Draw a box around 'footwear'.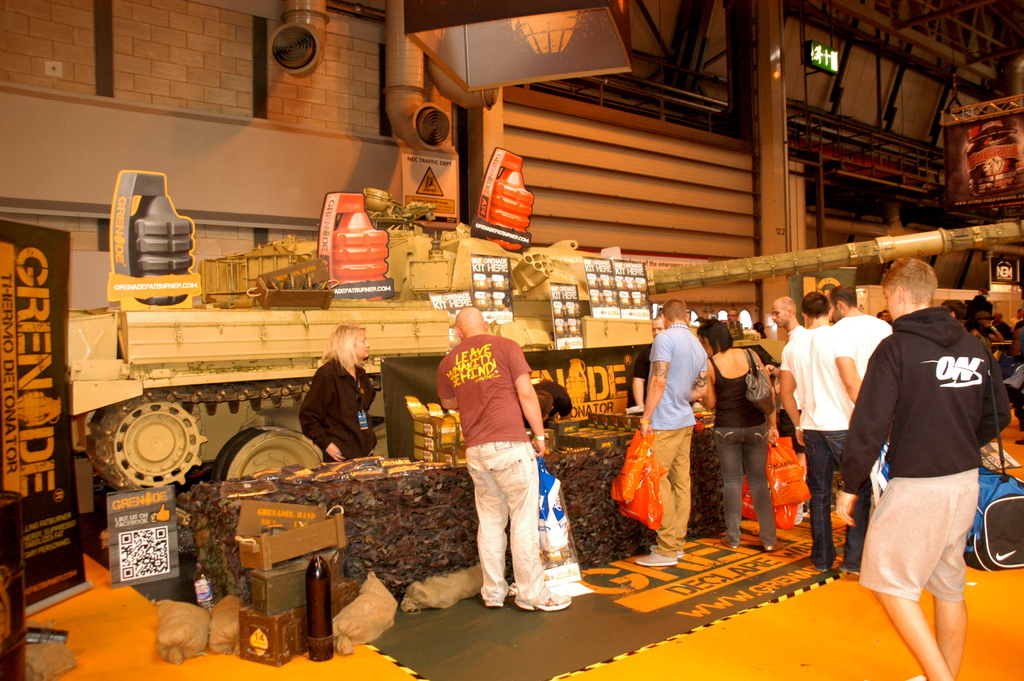
513/590/571/611.
